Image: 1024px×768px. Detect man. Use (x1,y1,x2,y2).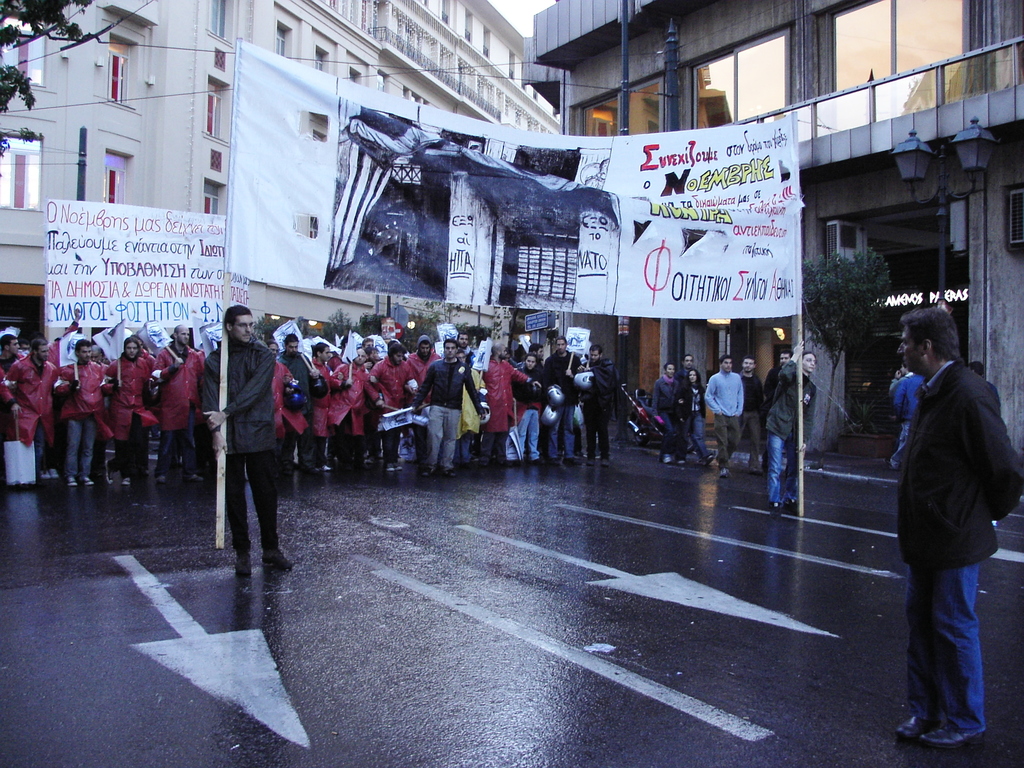
(480,344,542,470).
